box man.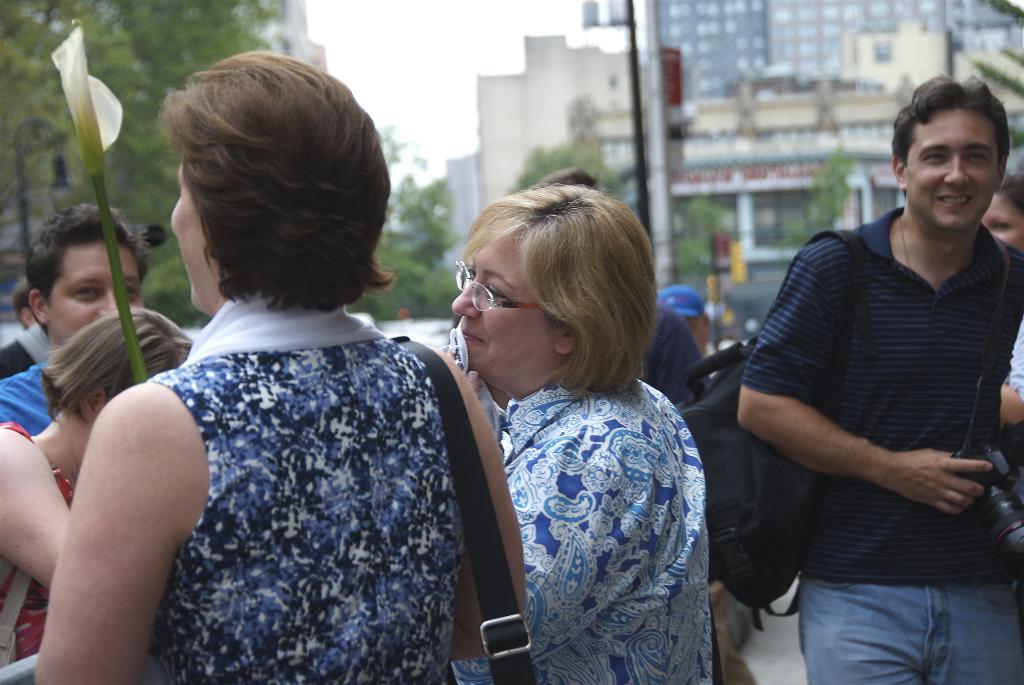
x1=0 y1=204 x2=157 y2=385.
